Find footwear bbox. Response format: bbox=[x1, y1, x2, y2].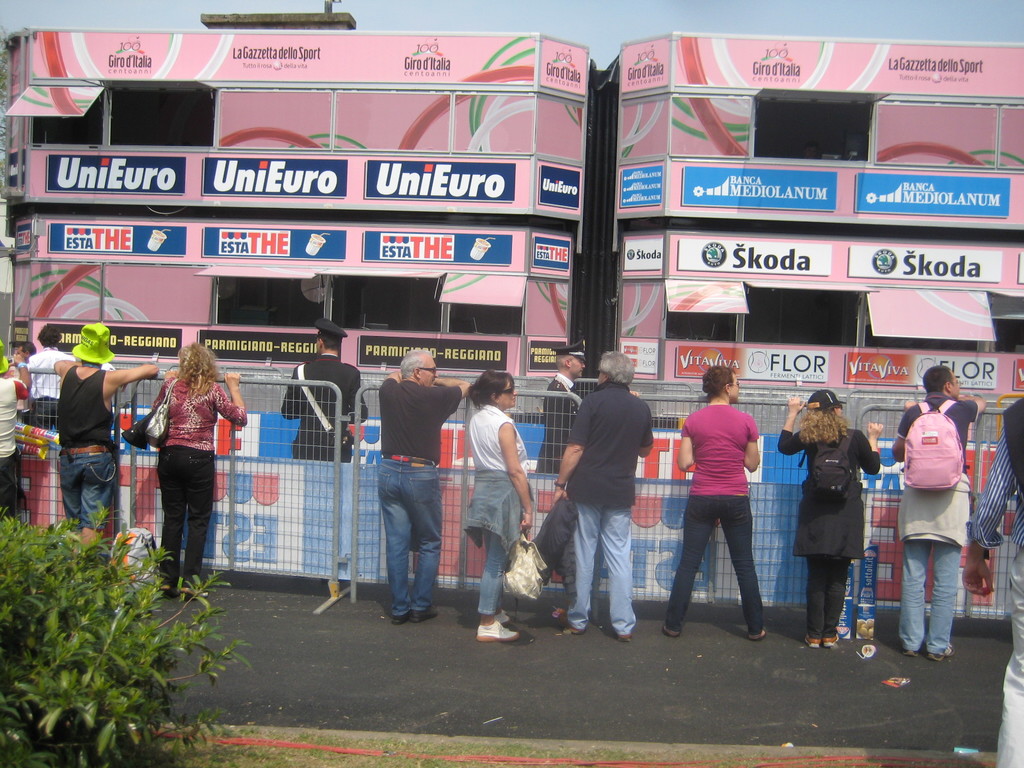
bbox=[182, 590, 202, 602].
